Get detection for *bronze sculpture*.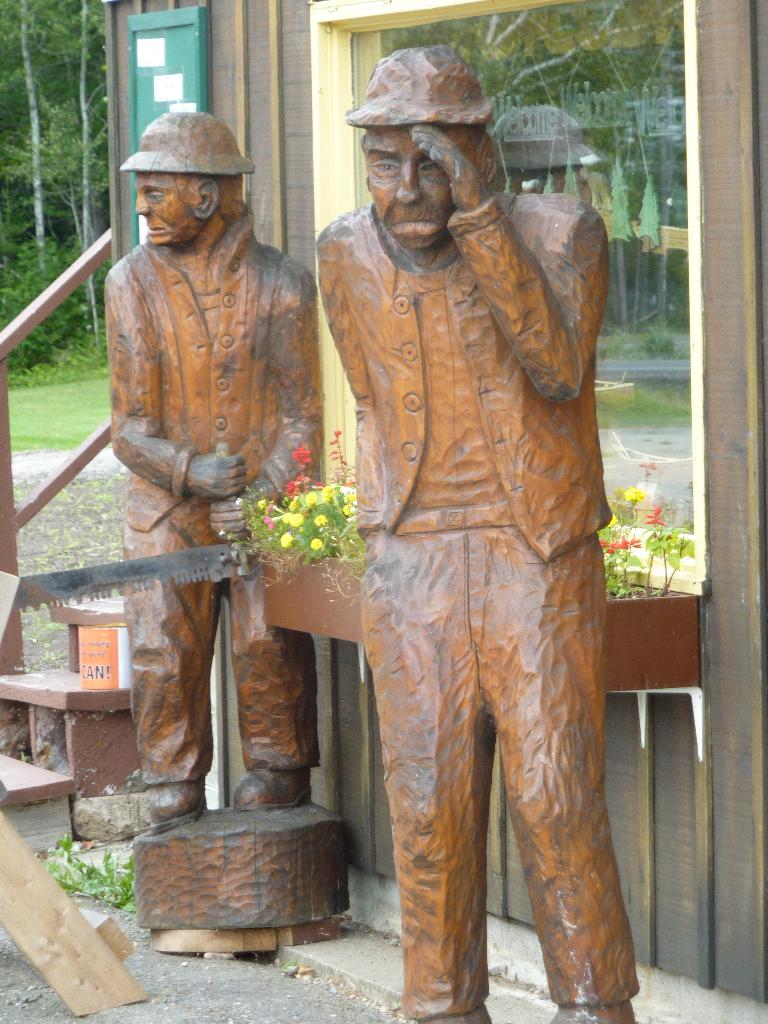
Detection: [left=104, top=111, right=345, bottom=929].
